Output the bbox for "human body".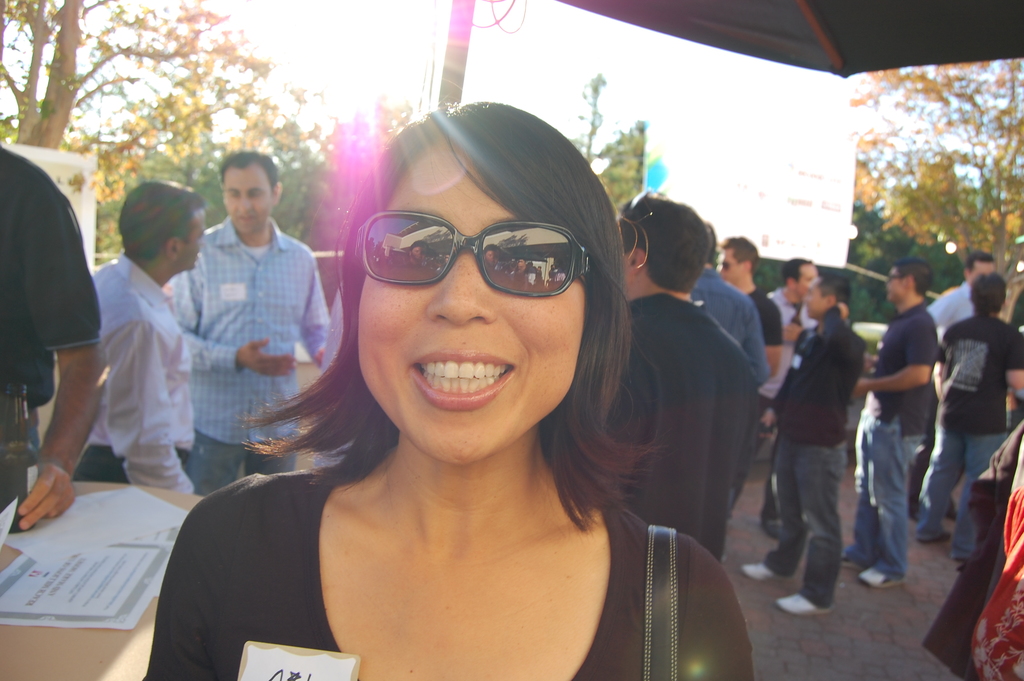
locate(611, 188, 755, 560).
